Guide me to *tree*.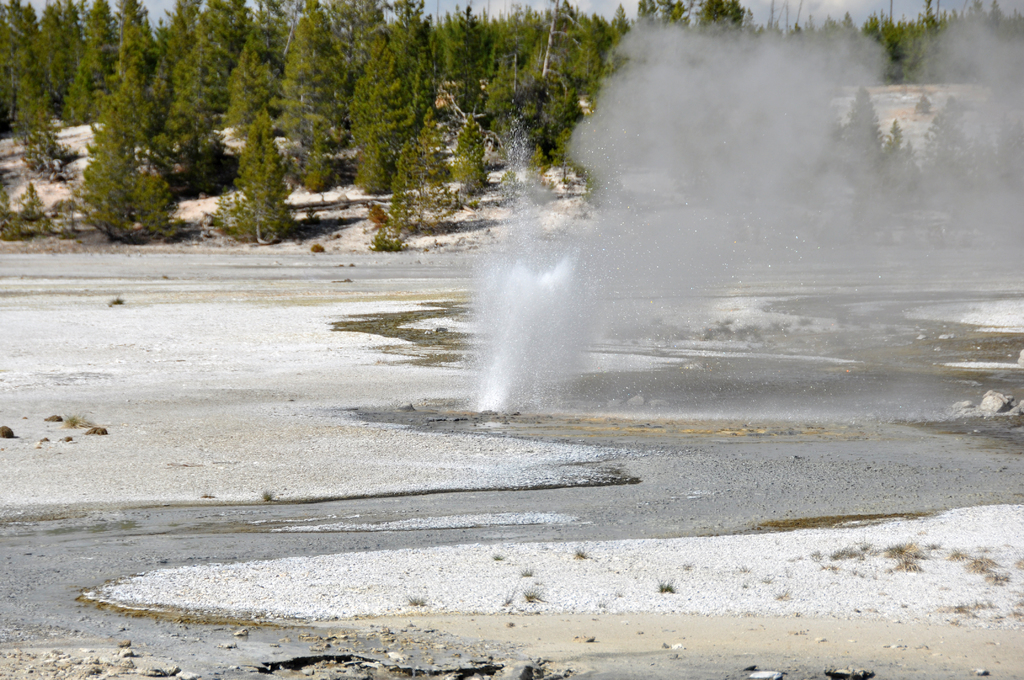
Guidance: <box>213,109,297,245</box>.
